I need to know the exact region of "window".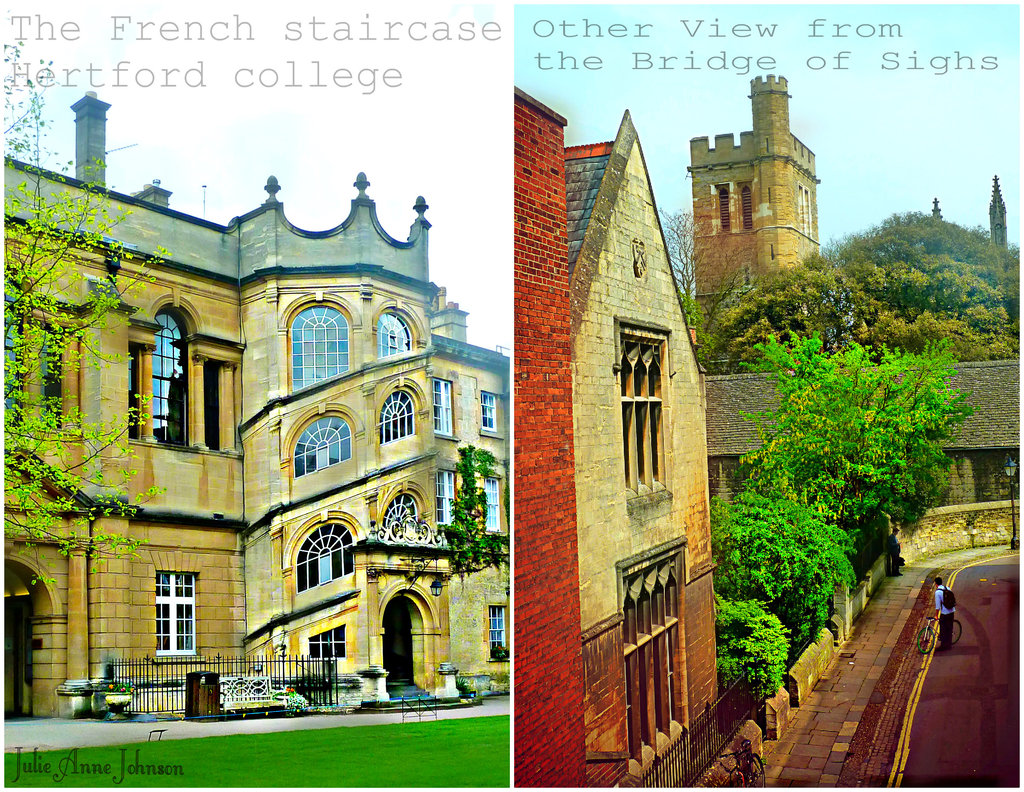
Region: bbox(434, 379, 456, 440).
